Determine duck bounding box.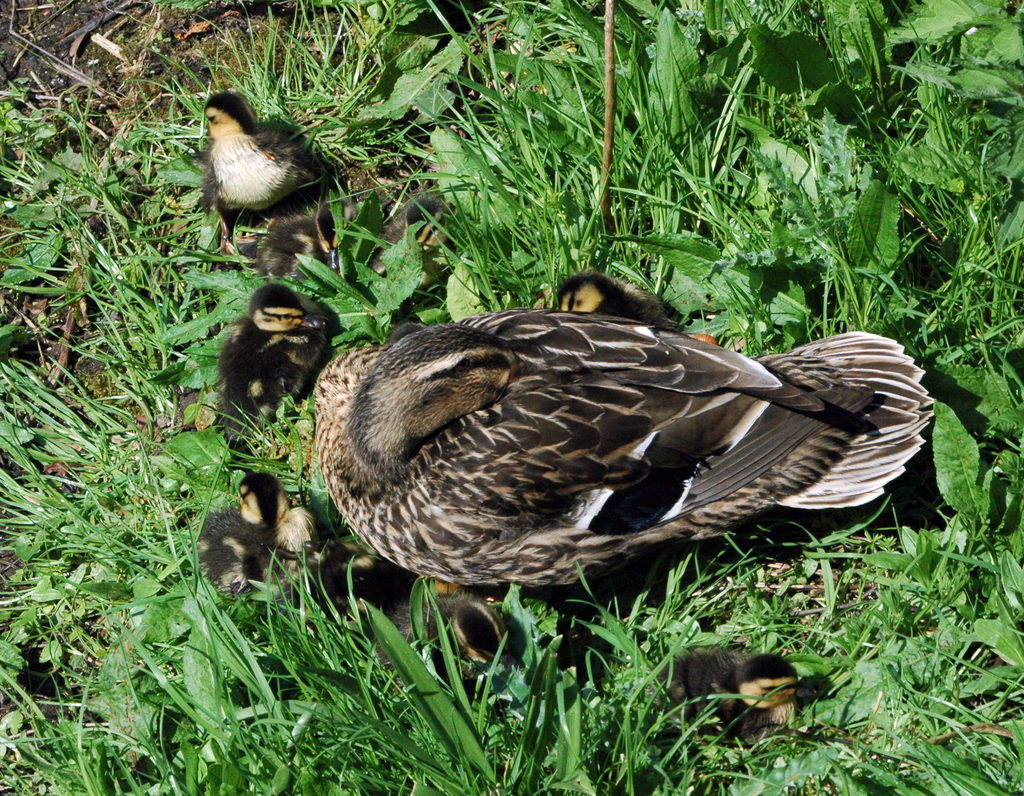
Determined: rect(553, 280, 679, 335).
